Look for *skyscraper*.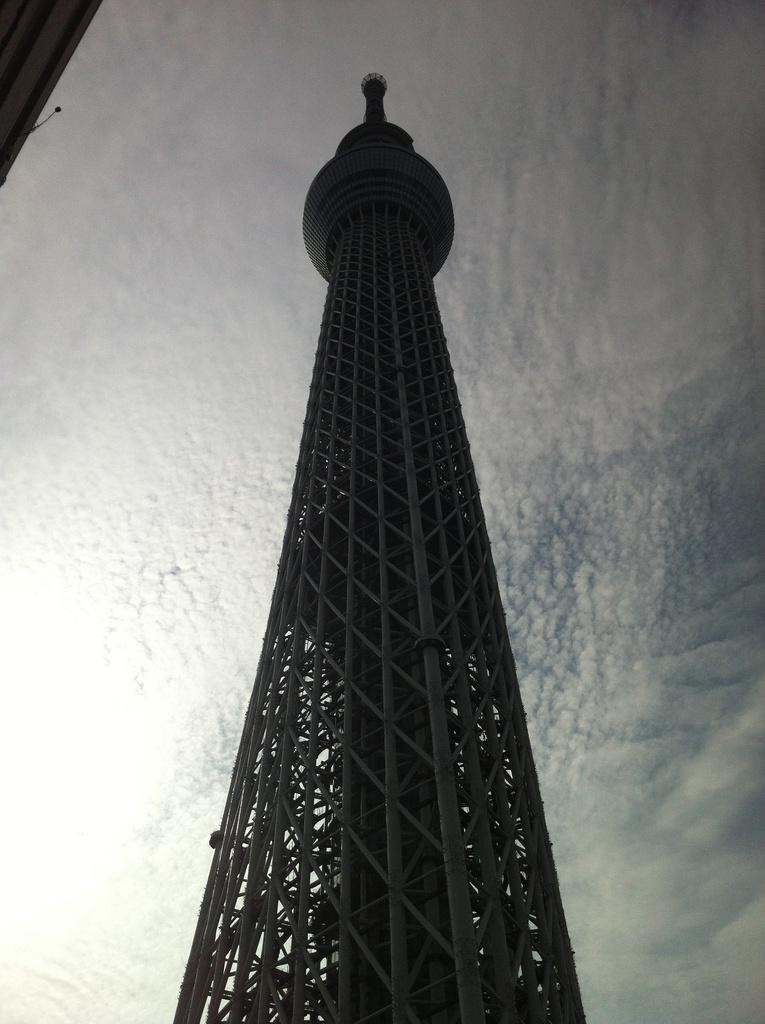
Found: [132, 53, 622, 1016].
